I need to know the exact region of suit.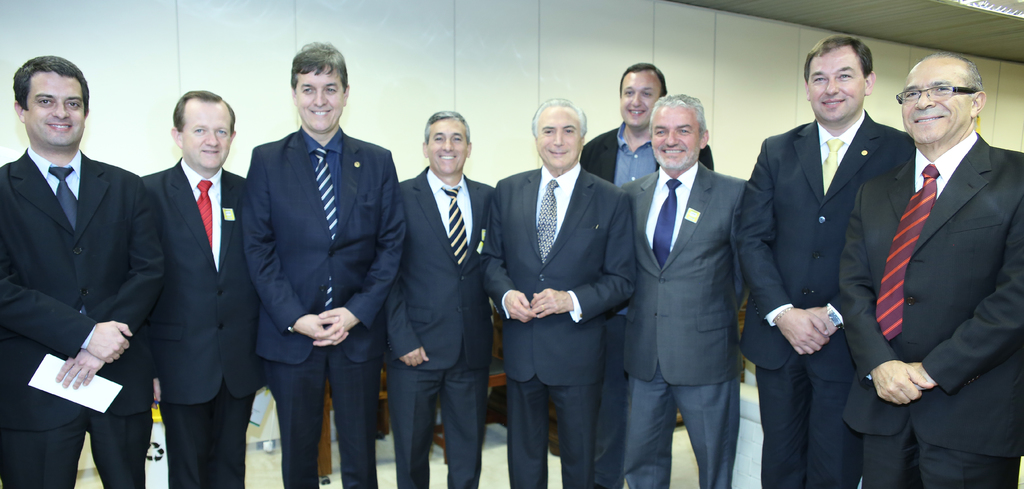
Region: crop(0, 146, 168, 488).
